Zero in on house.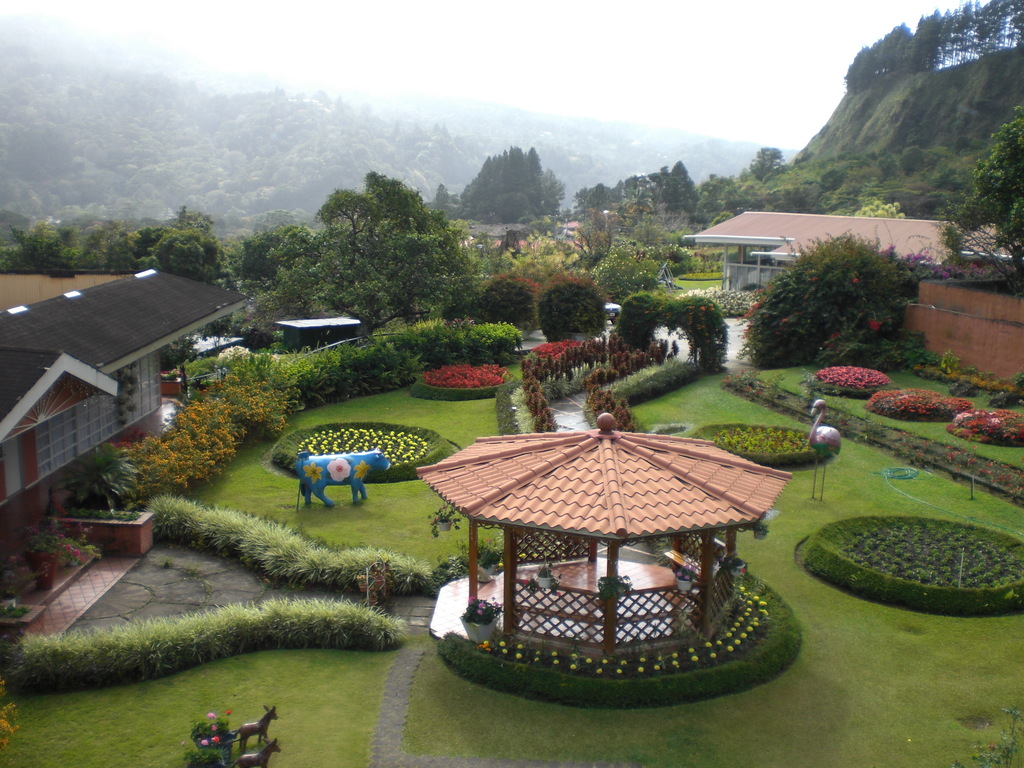
Zeroed in: 897:277:1023:389.
